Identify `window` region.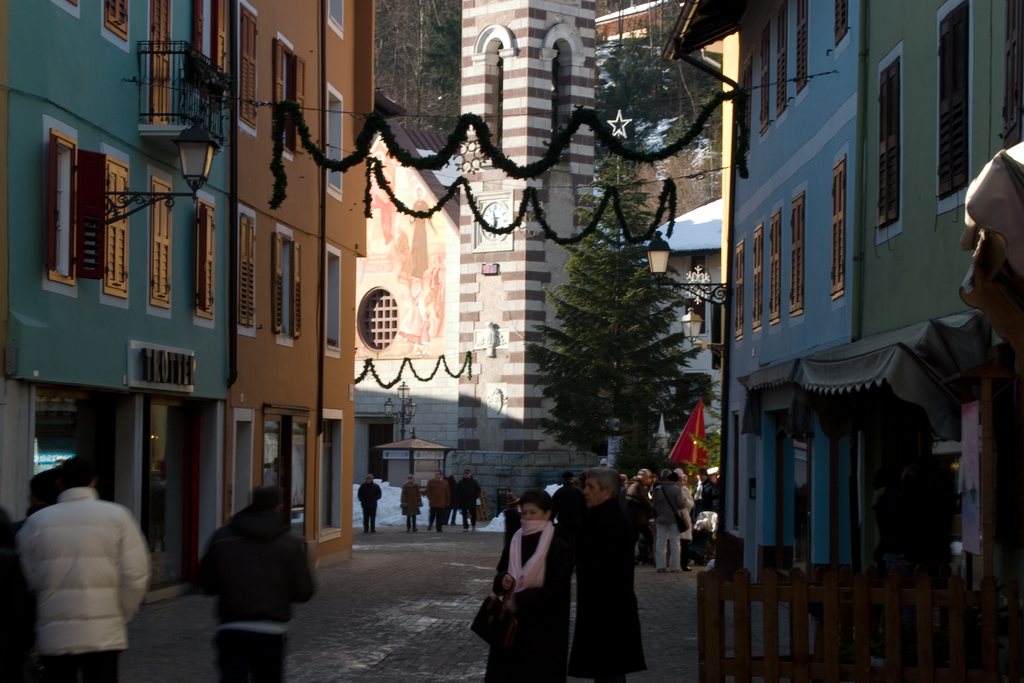
Region: <region>758, 22, 771, 136</region>.
